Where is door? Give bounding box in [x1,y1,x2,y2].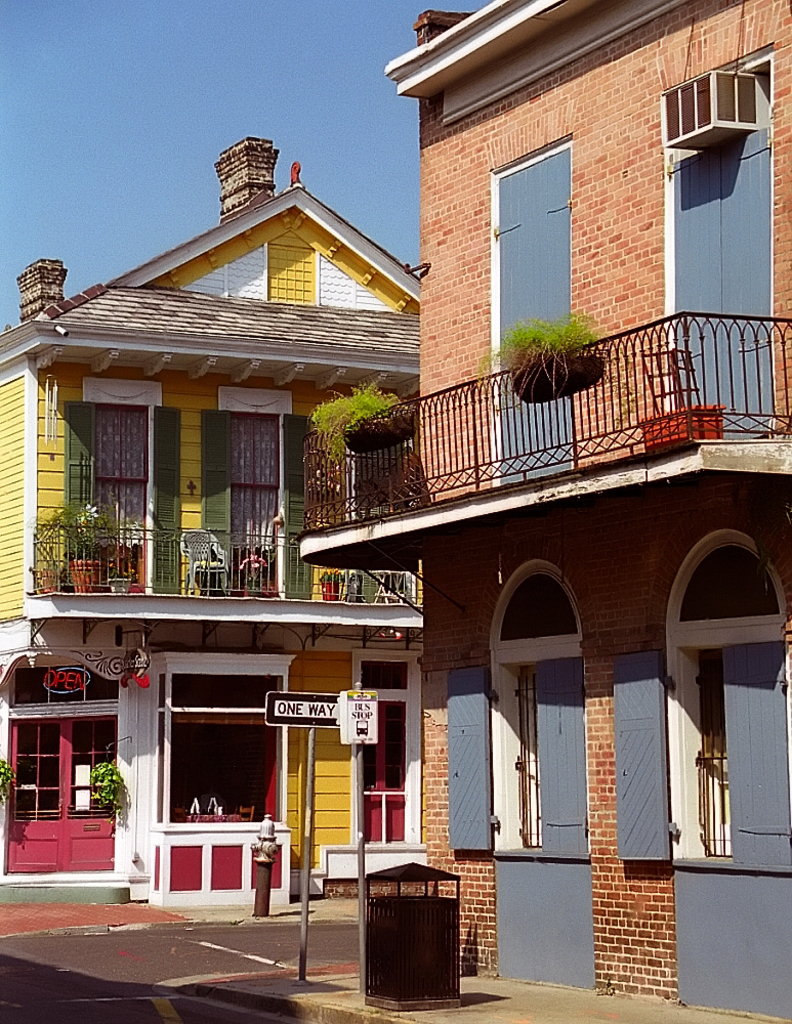
[670,121,776,443].
